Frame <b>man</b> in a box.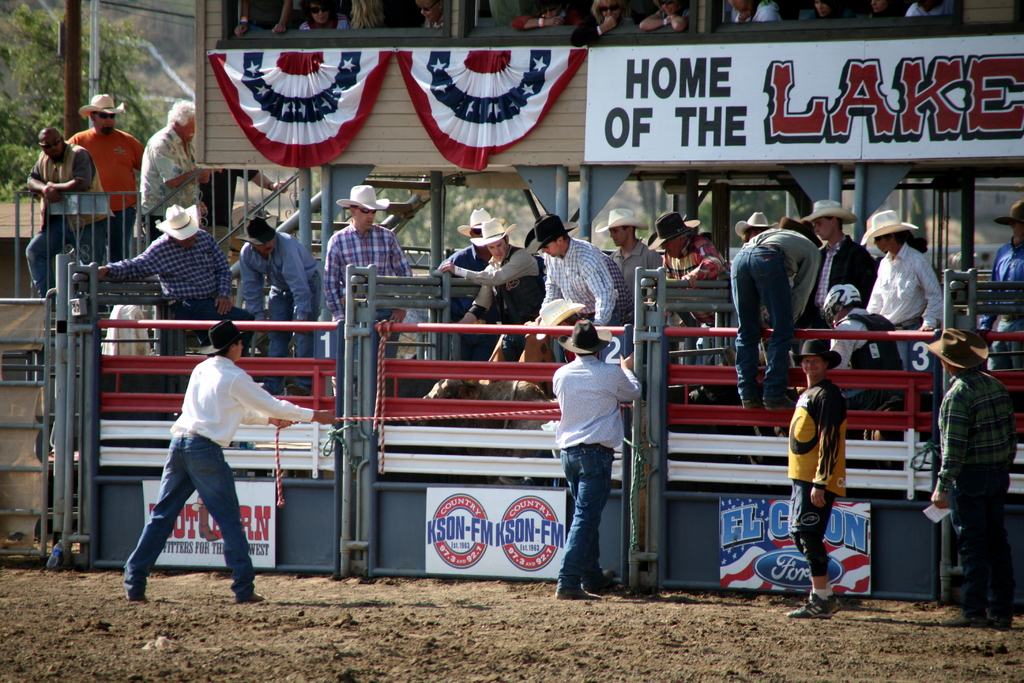
select_region(444, 207, 501, 362).
